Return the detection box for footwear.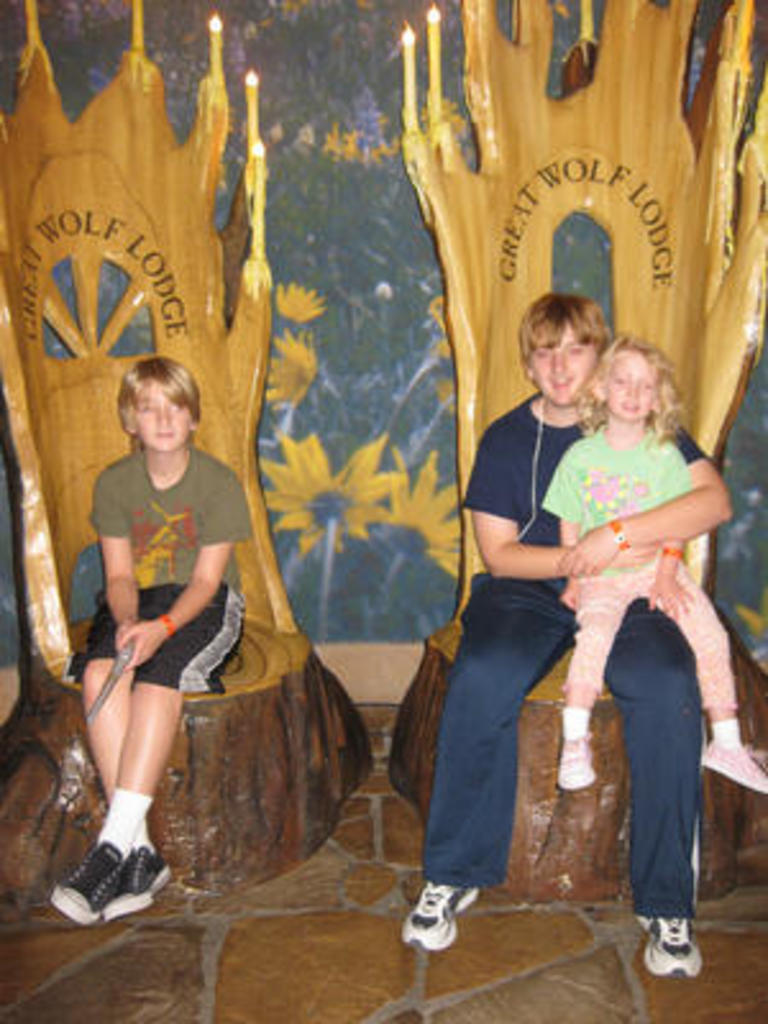
locate(553, 727, 602, 788).
